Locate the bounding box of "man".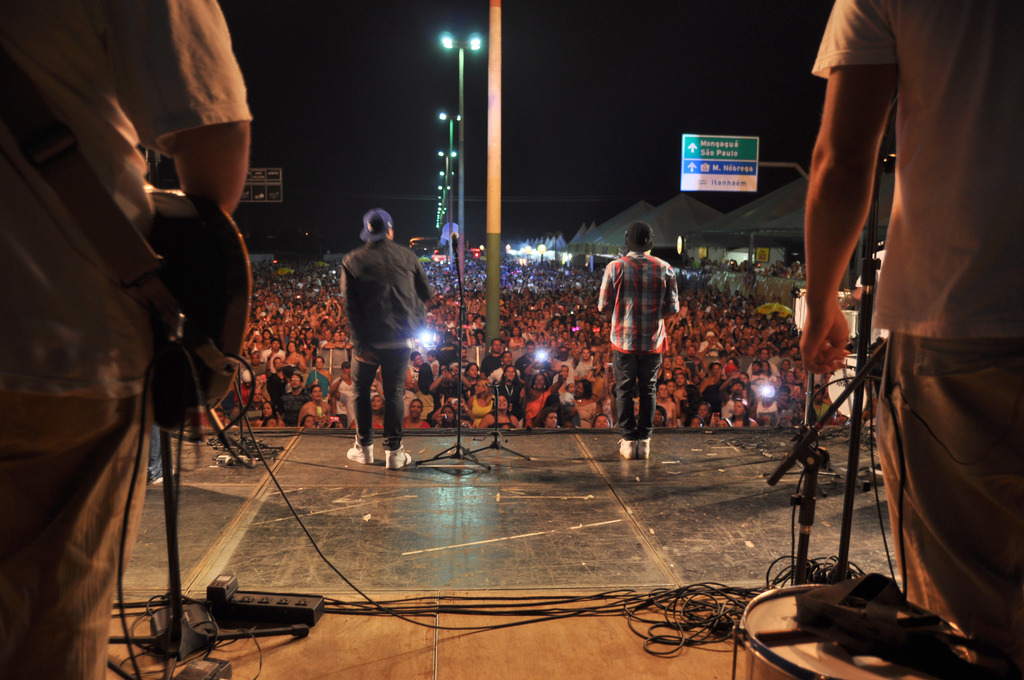
Bounding box: [x1=481, y1=339, x2=506, y2=376].
